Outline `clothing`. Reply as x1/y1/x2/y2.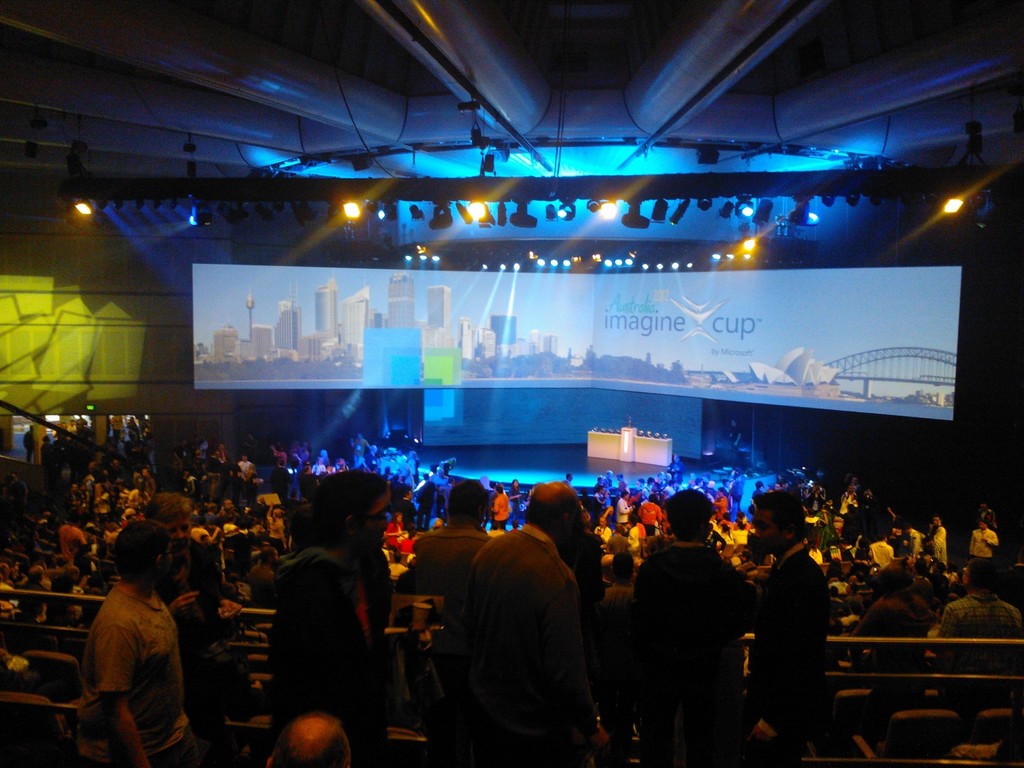
863/533/893/565.
